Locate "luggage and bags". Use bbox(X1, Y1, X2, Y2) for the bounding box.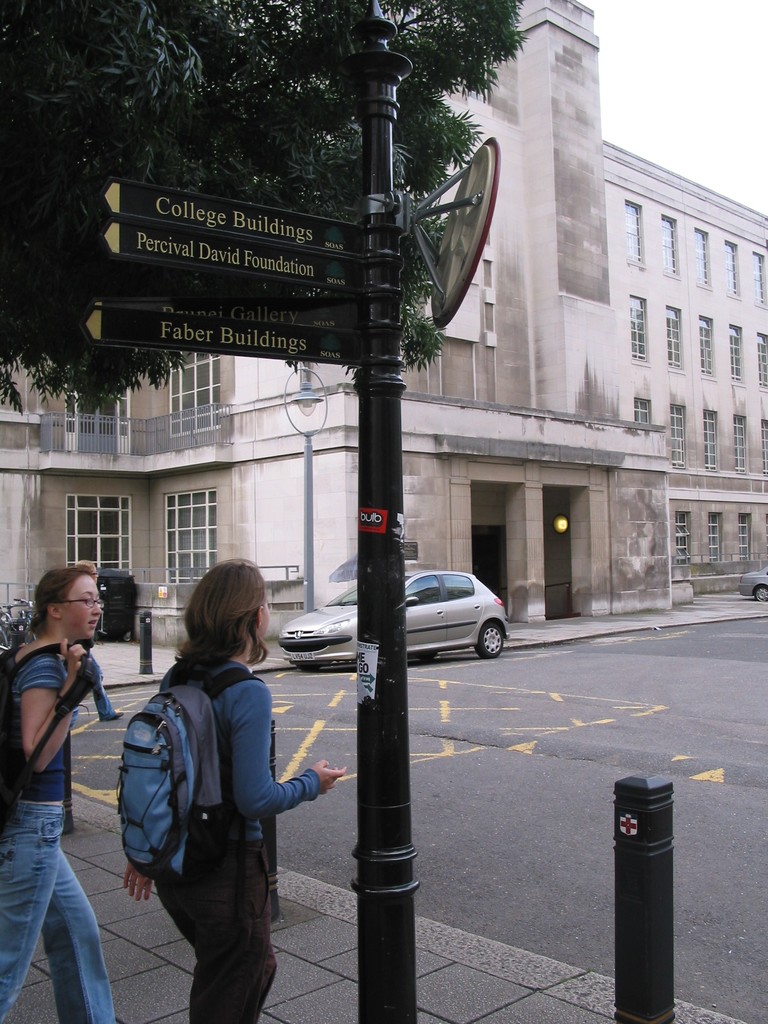
bbox(0, 637, 105, 835).
